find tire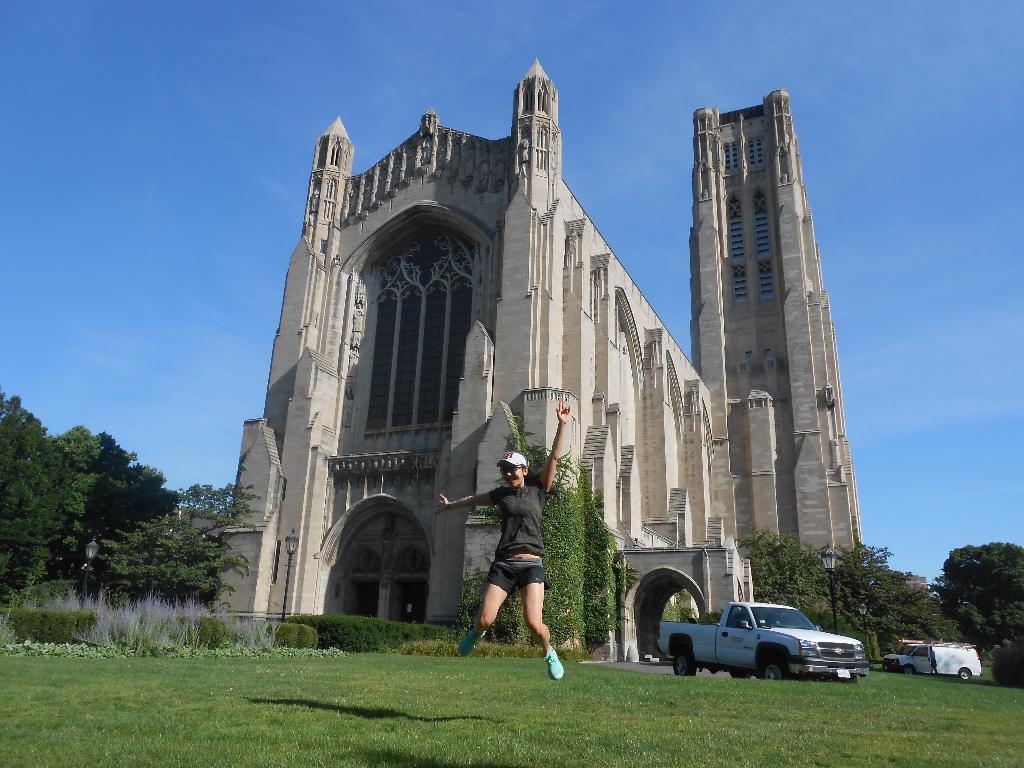
region(959, 668, 970, 679)
